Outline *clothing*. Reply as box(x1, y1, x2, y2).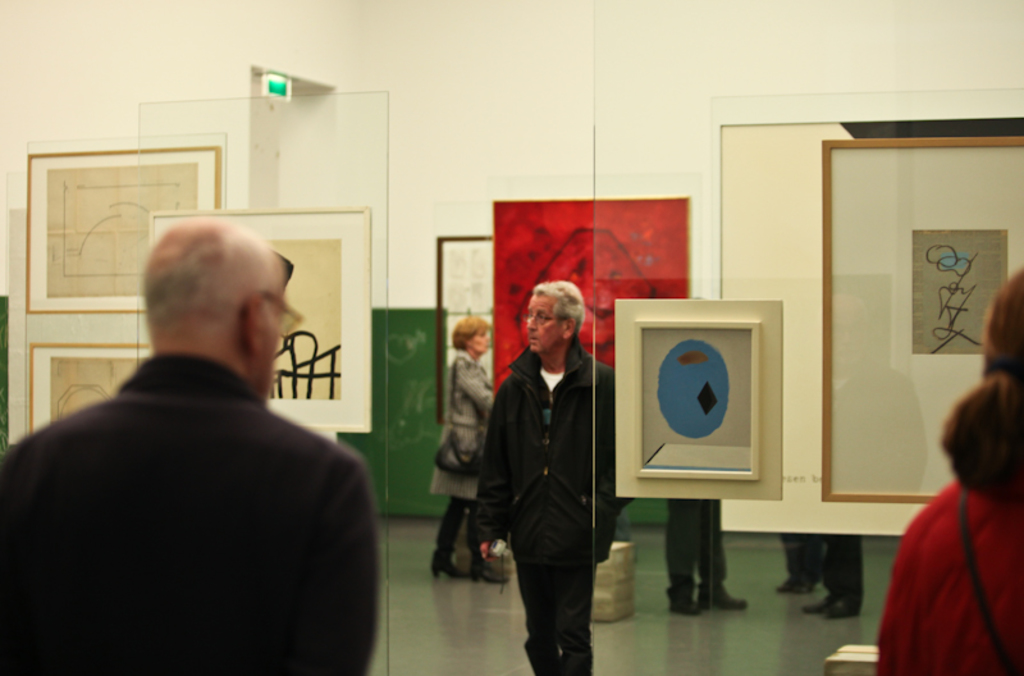
box(780, 534, 815, 586).
